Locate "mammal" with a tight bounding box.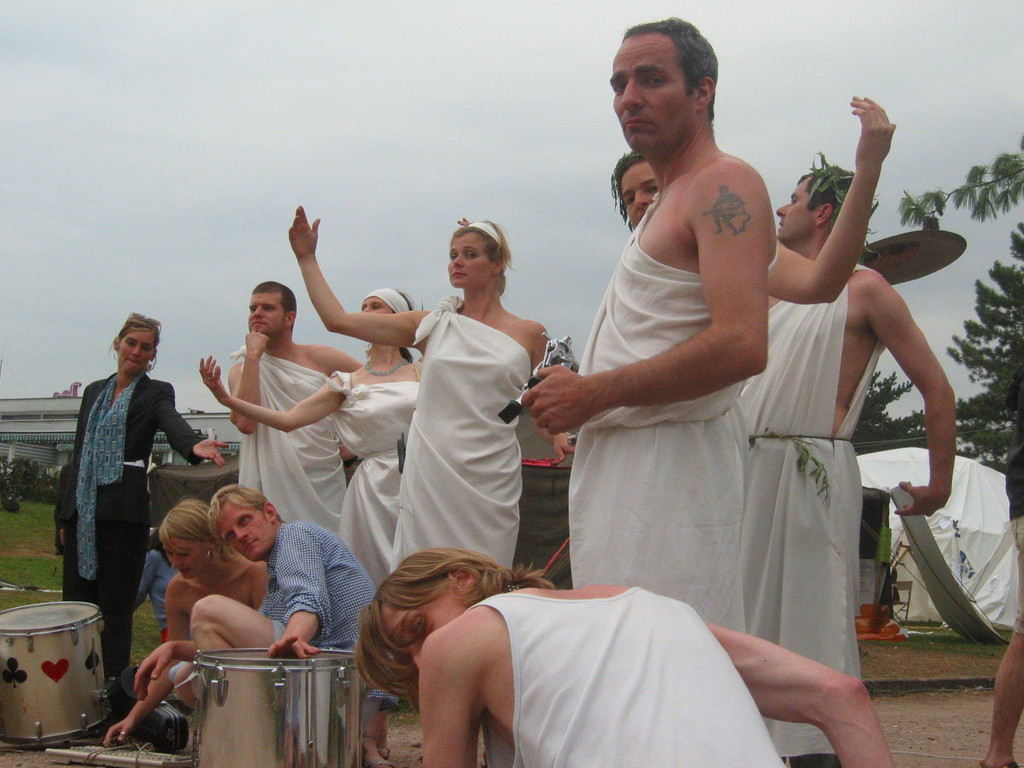
bbox(285, 199, 584, 767).
